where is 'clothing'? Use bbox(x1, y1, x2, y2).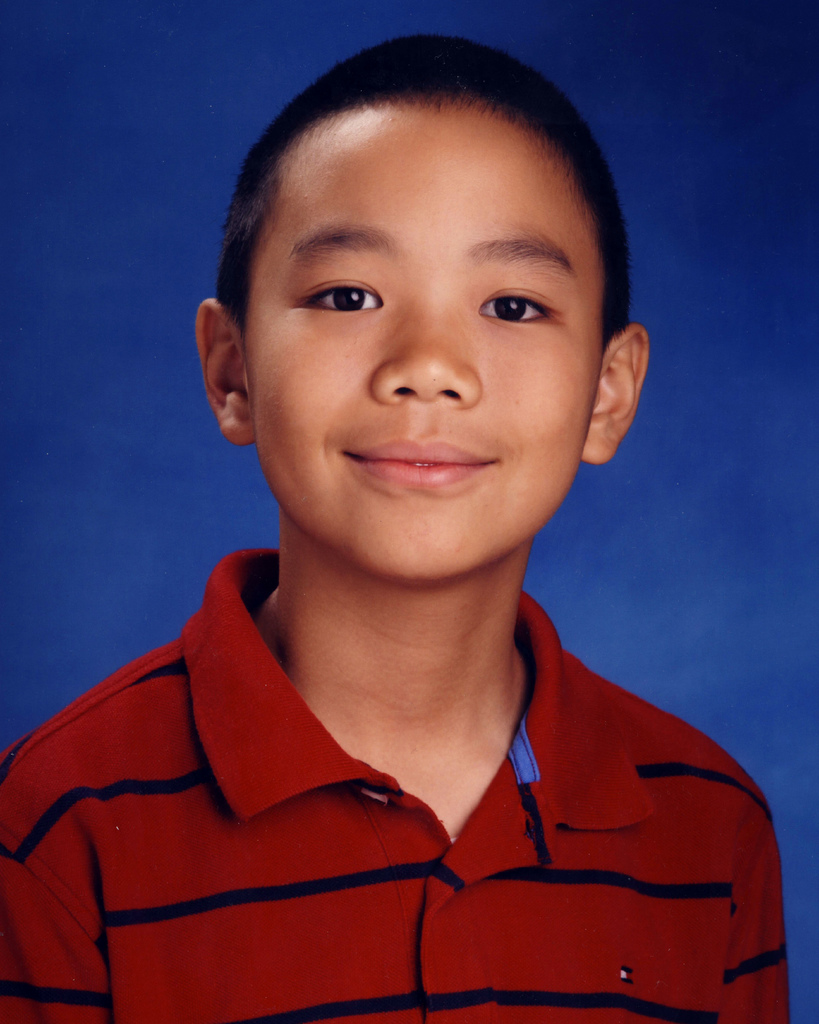
bbox(132, 566, 687, 1005).
